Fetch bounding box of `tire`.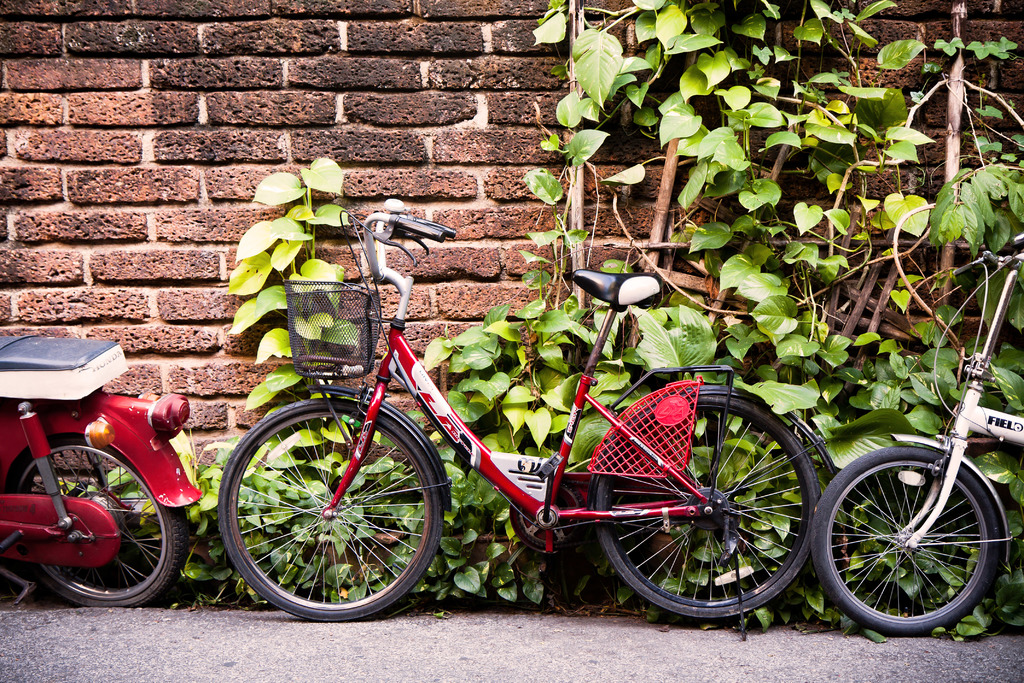
Bbox: BBox(216, 396, 444, 622).
